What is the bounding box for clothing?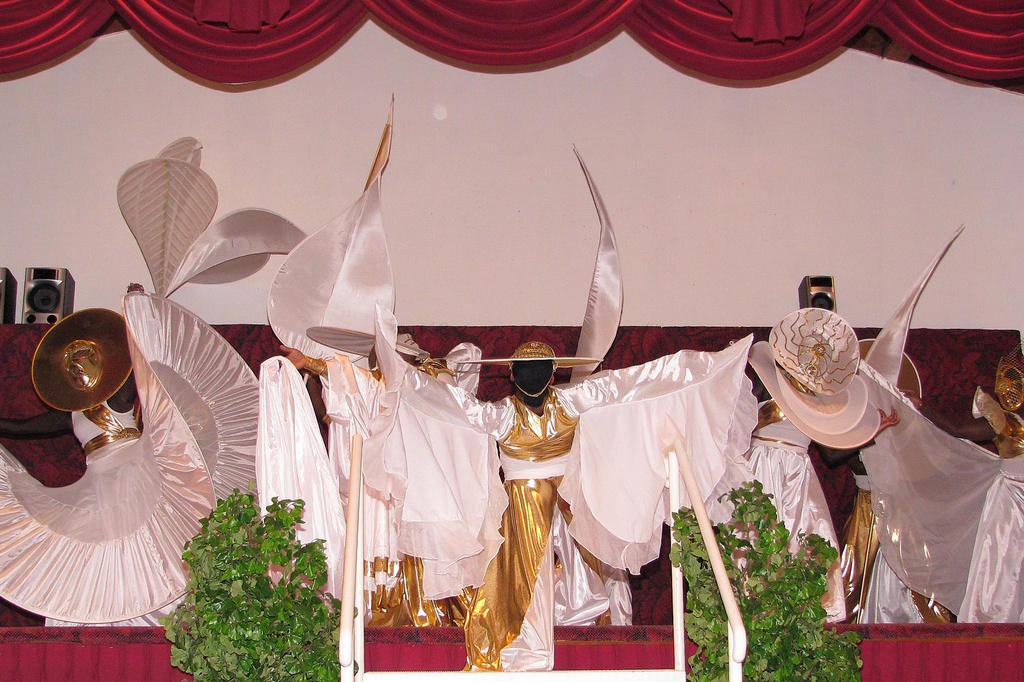
(x1=0, y1=290, x2=275, y2=633).
